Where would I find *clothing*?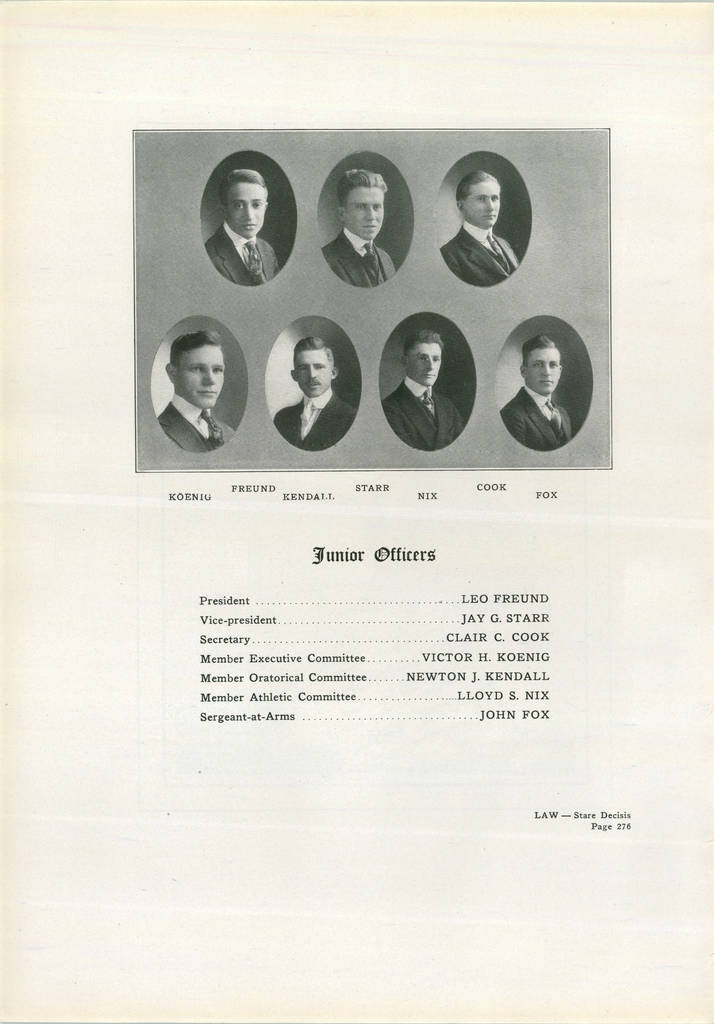
At detection(503, 380, 572, 449).
